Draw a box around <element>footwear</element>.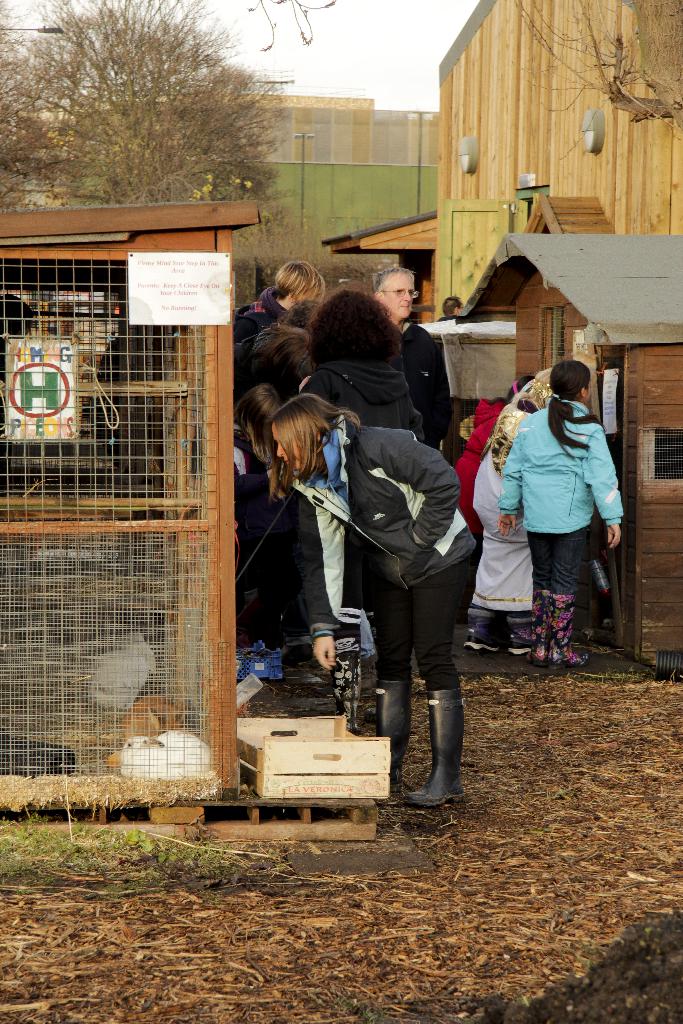
x1=464, y1=615, x2=502, y2=655.
